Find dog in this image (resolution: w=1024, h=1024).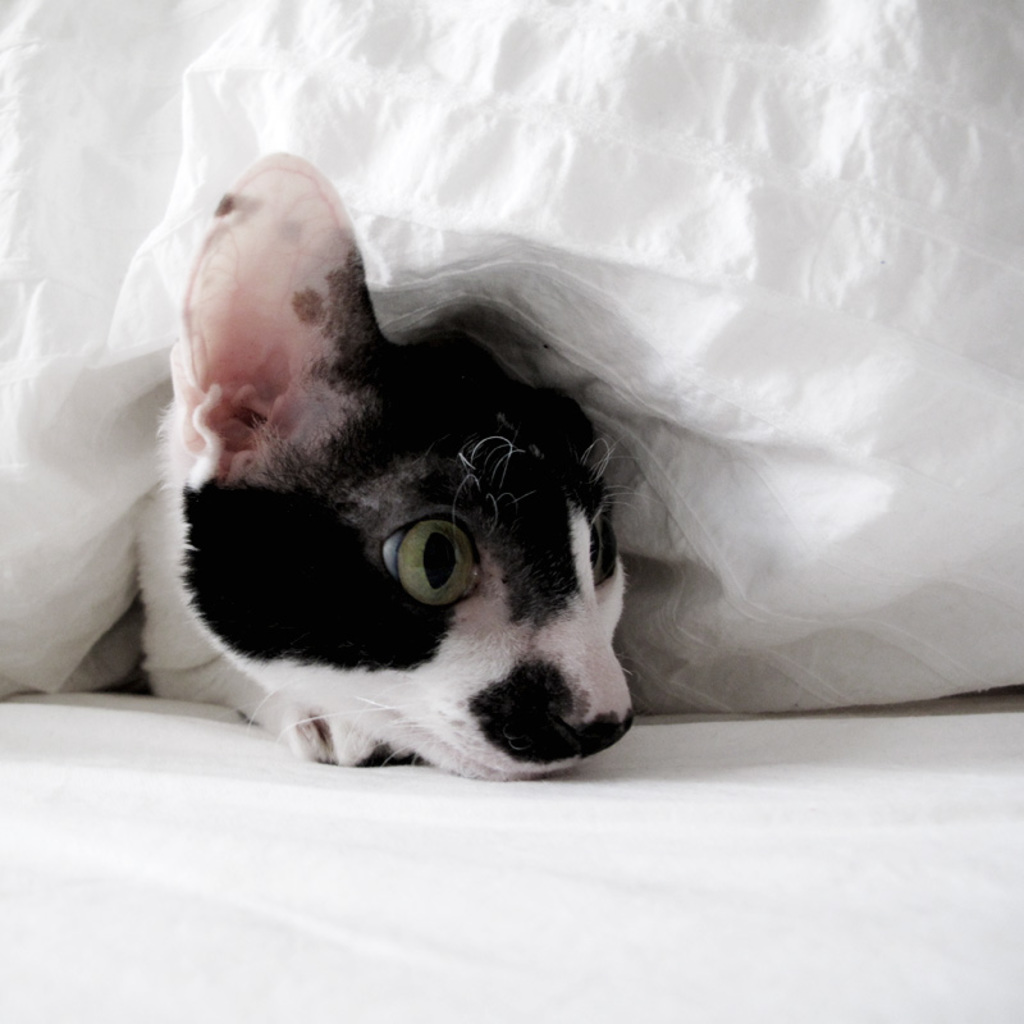
left=132, top=146, right=645, bottom=783.
